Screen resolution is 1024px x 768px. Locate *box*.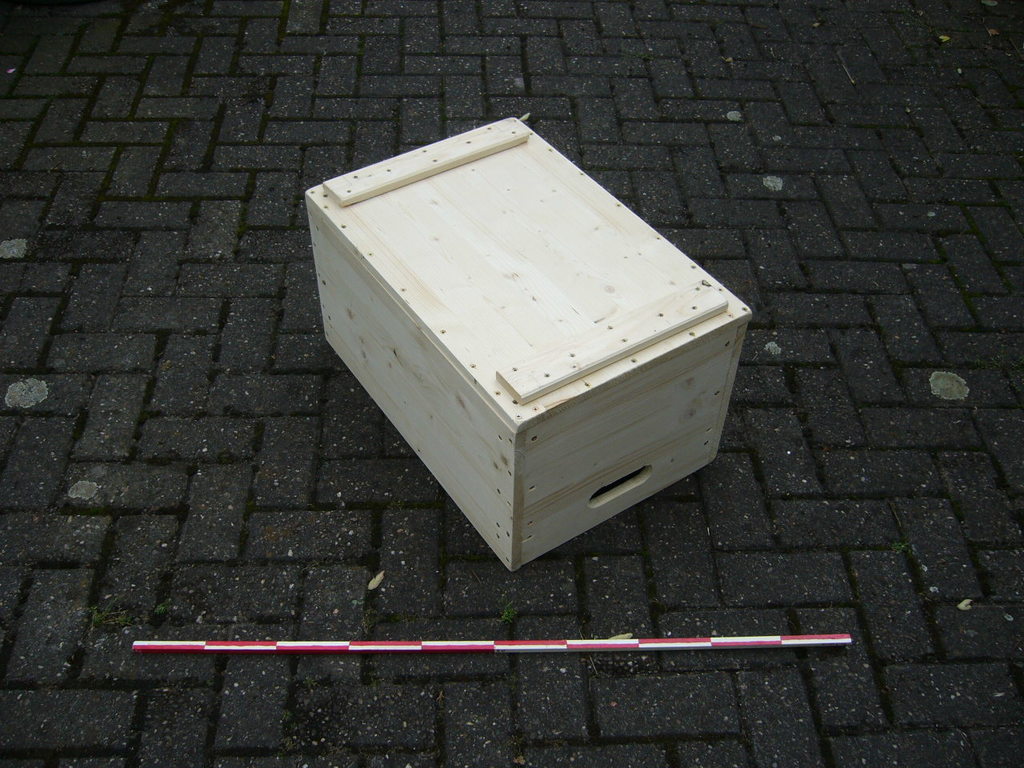
rect(307, 118, 752, 568).
